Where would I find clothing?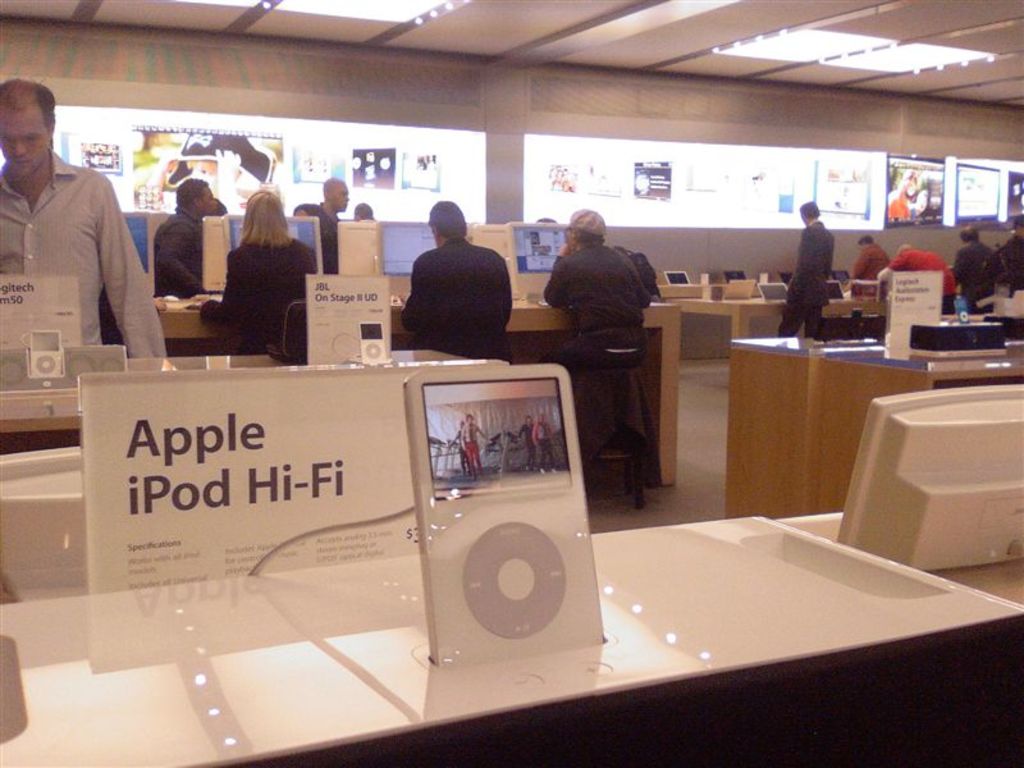
At (left=0, top=151, right=170, bottom=358).
